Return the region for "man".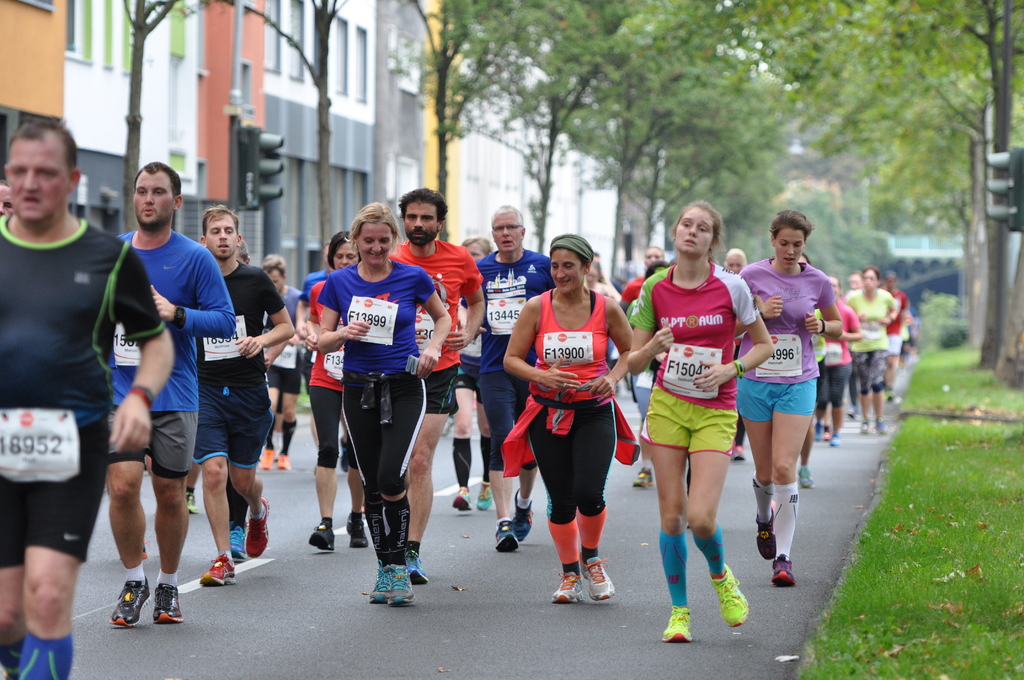
260, 253, 305, 469.
